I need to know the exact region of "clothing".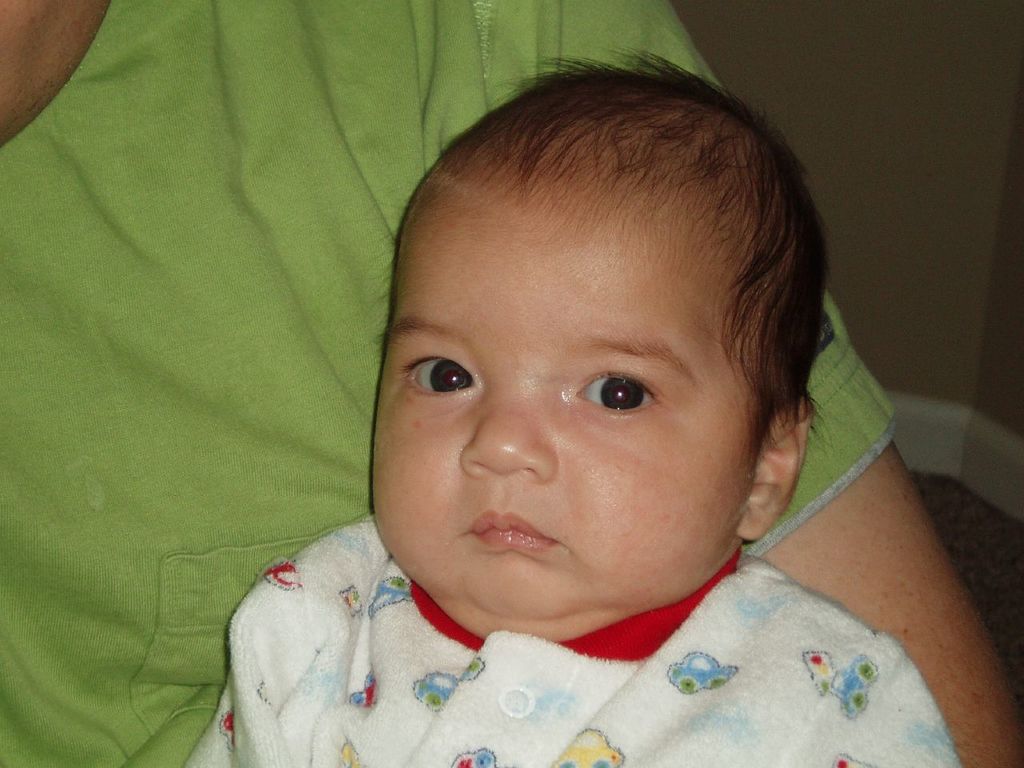
Region: rect(176, 514, 966, 767).
